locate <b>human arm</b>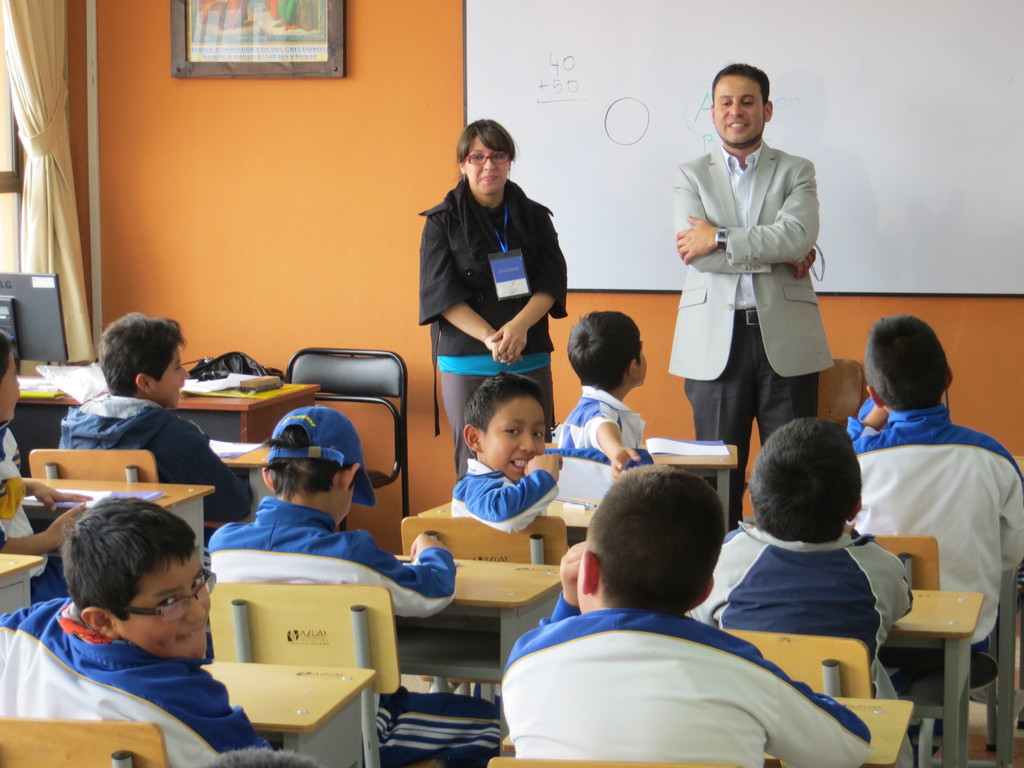
452,451,567,538
